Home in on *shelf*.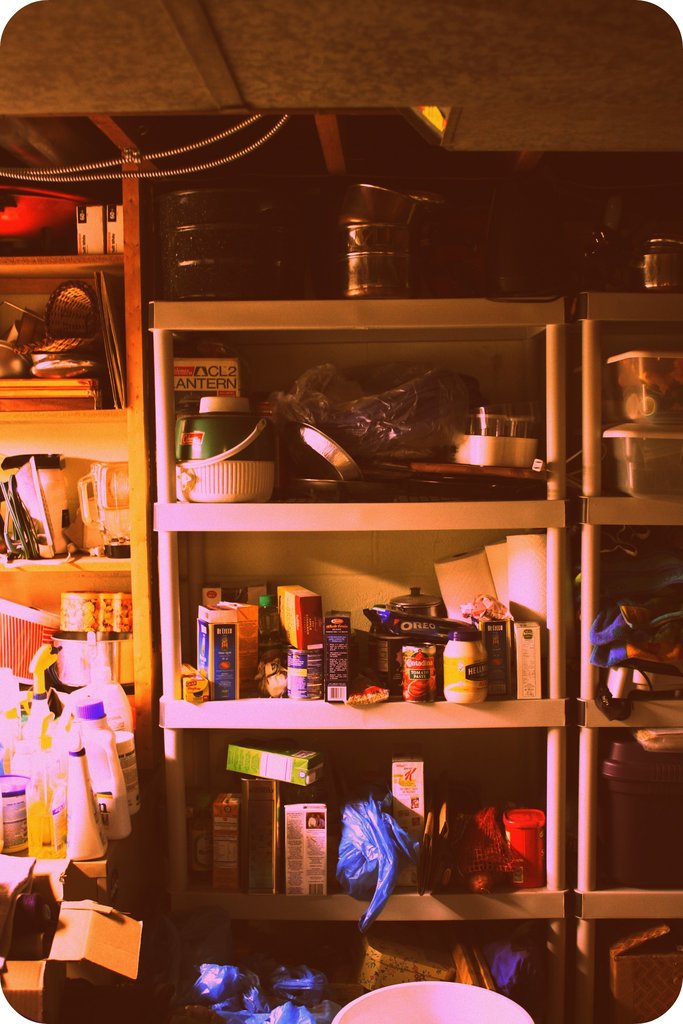
Homed in at locate(149, 292, 570, 1019).
